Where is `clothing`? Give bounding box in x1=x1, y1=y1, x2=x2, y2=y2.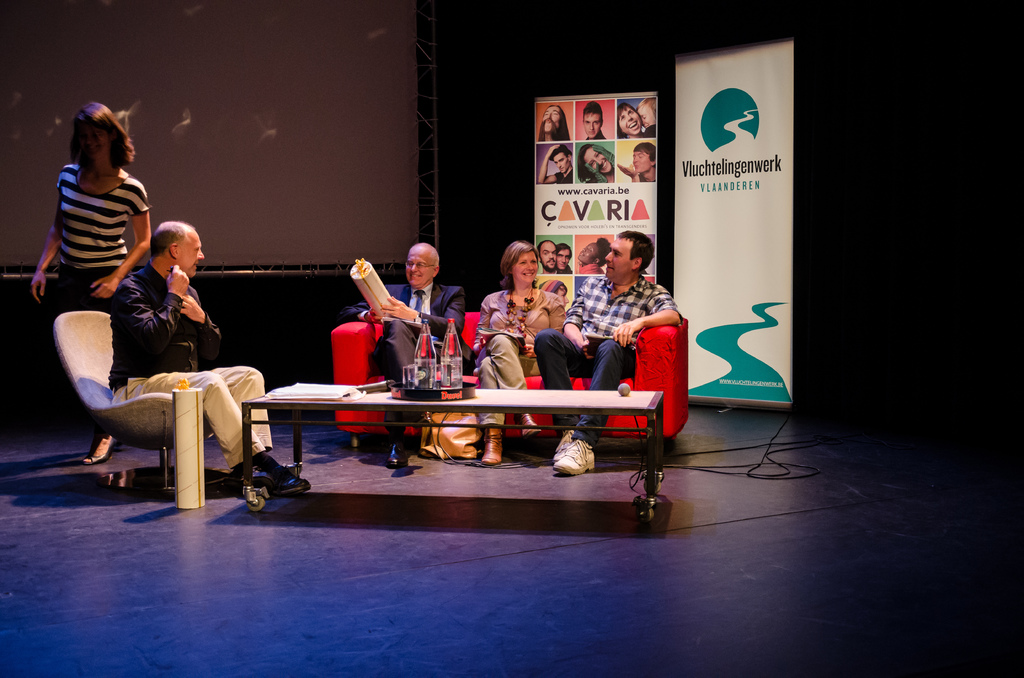
x1=349, y1=281, x2=456, y2=432.
